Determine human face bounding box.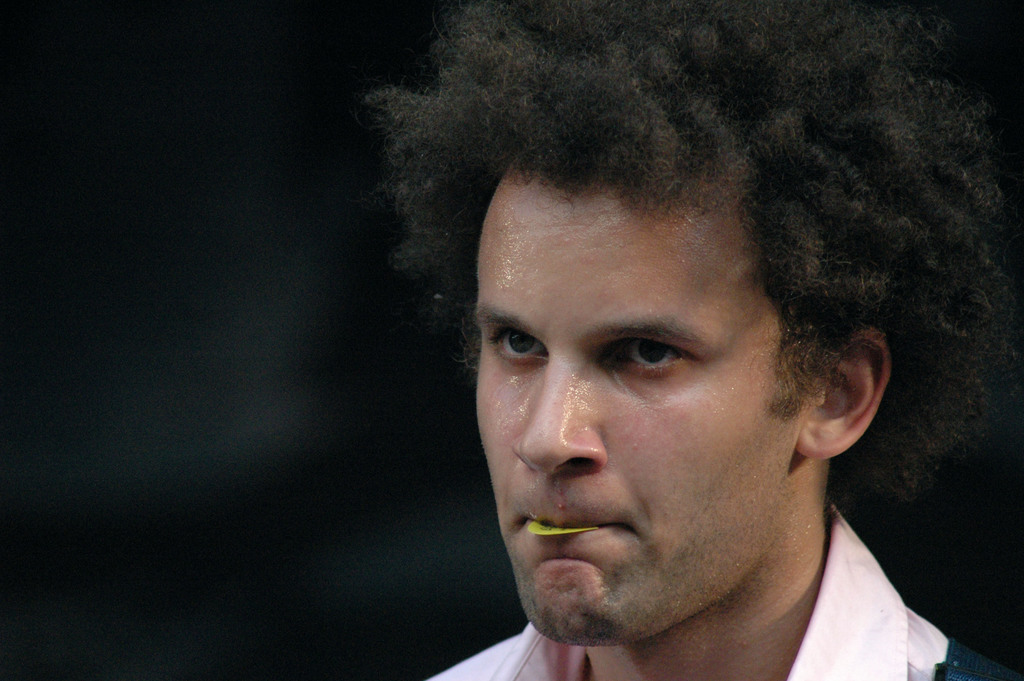
Determined: 476/162/808/644.
